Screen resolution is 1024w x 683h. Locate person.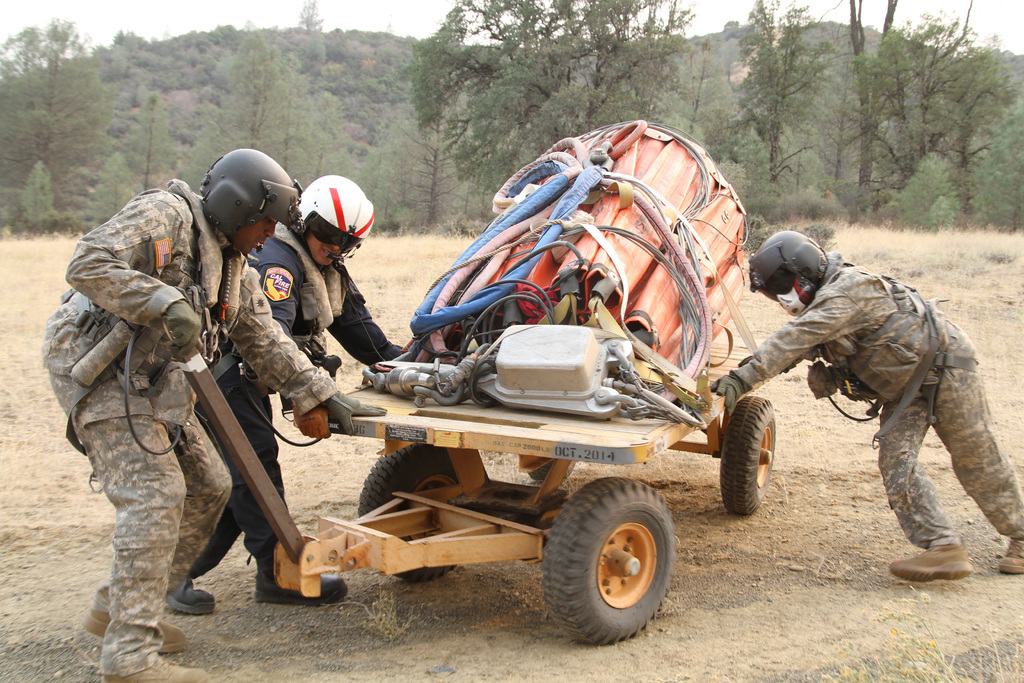
[166, 172, 411, 618].
